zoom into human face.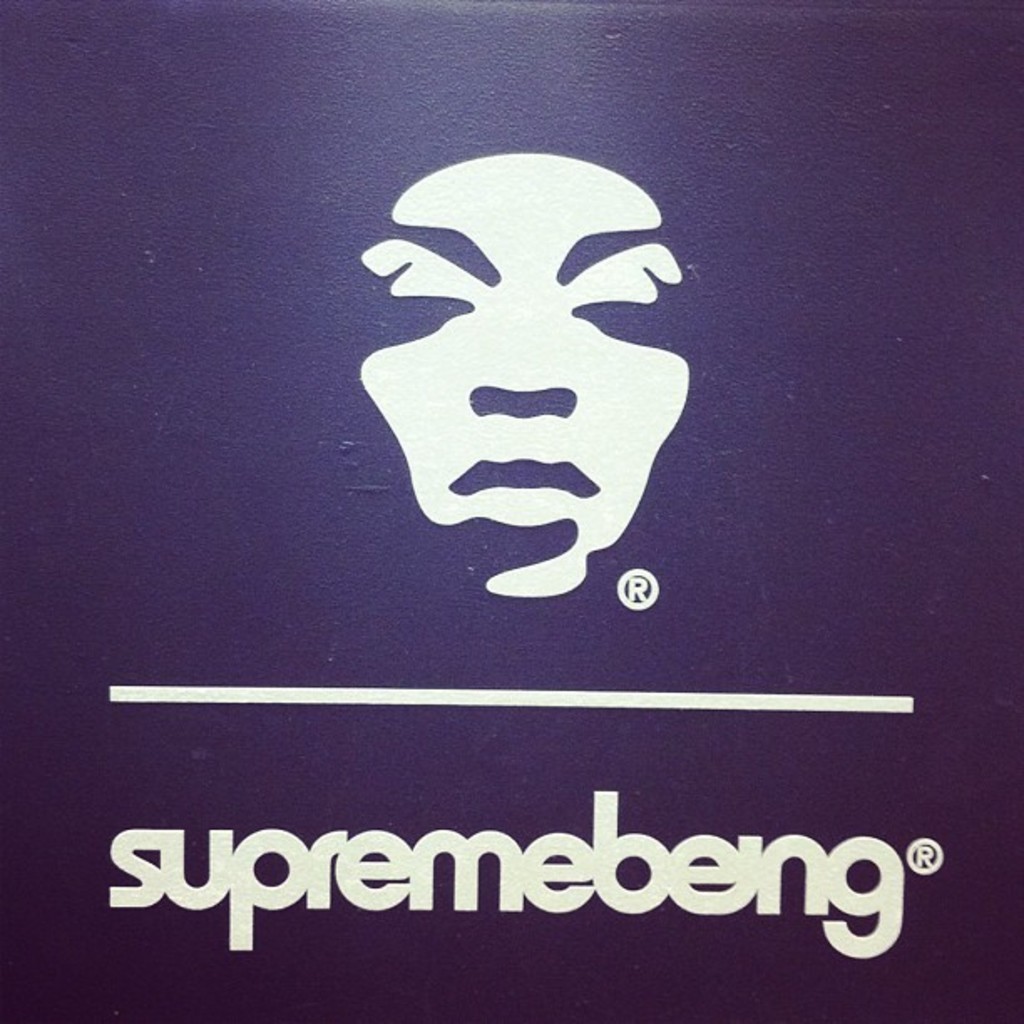
Zoom target: (x1=370, y1=156, x2=693, y2=592).
